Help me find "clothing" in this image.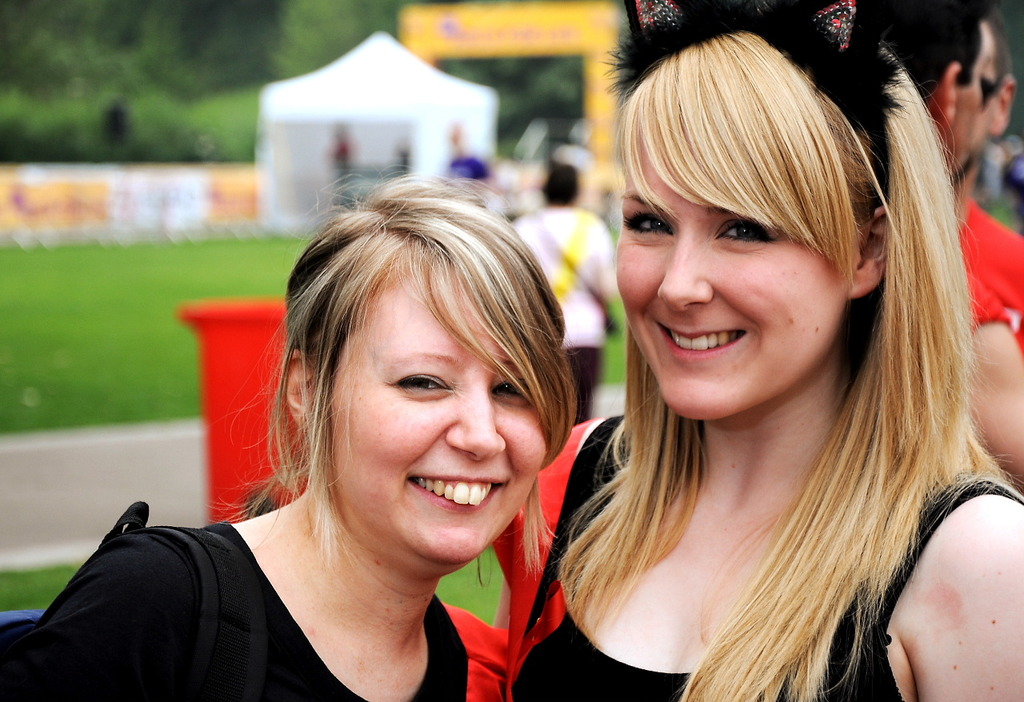
Found it: <box>5,499,509,701</box>.
